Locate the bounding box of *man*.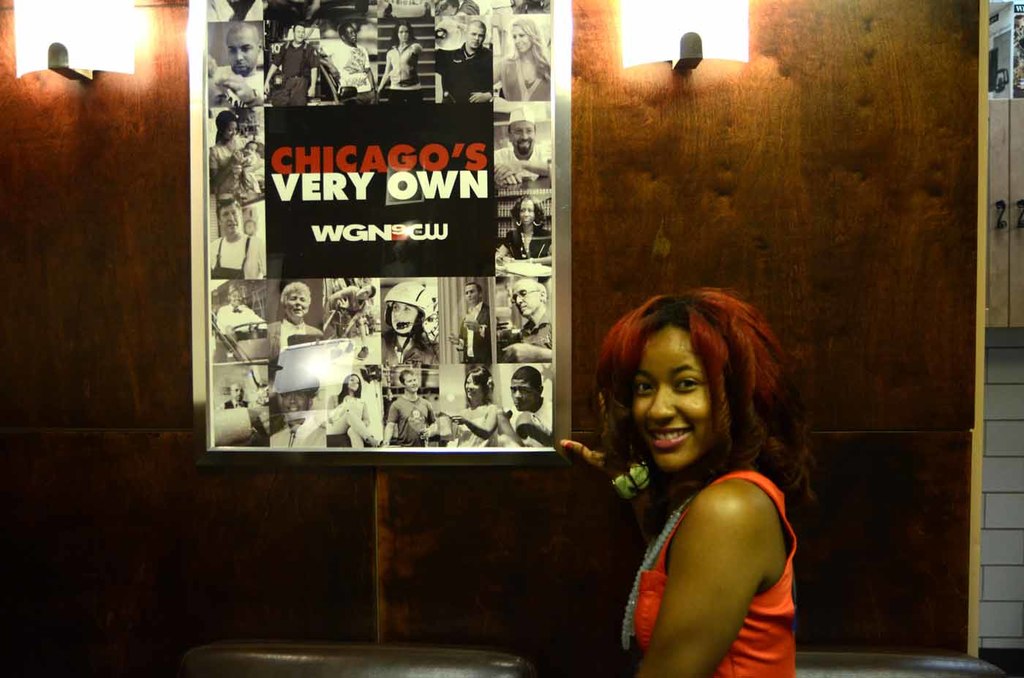
Bounding box: 331, 23, 372, 105.
